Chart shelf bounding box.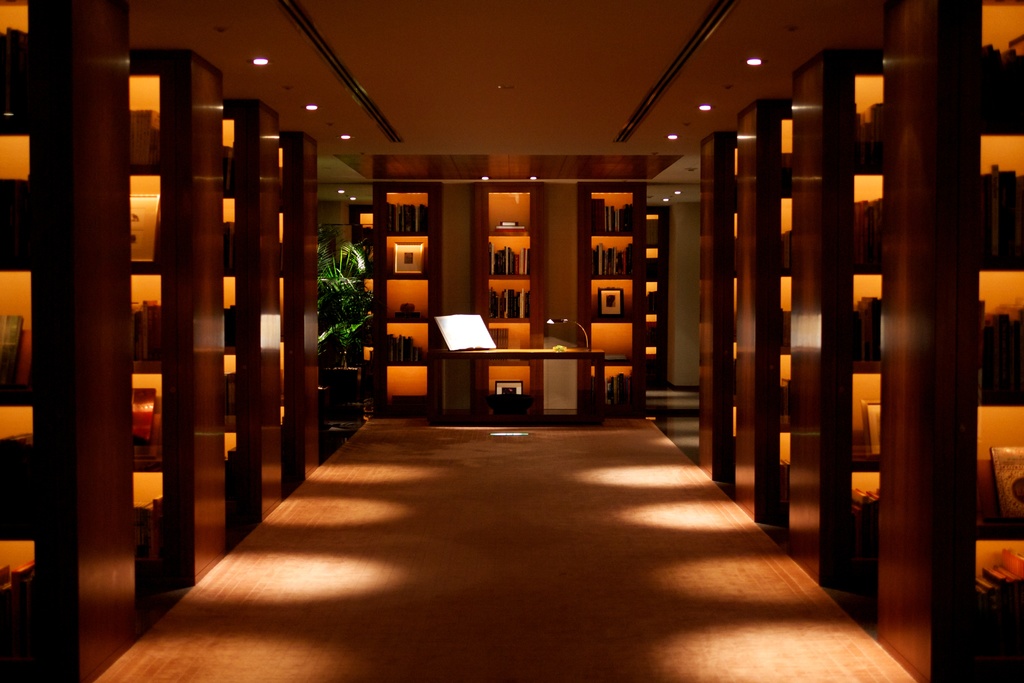
Charted: bbox(390, 322, 420, 360).
